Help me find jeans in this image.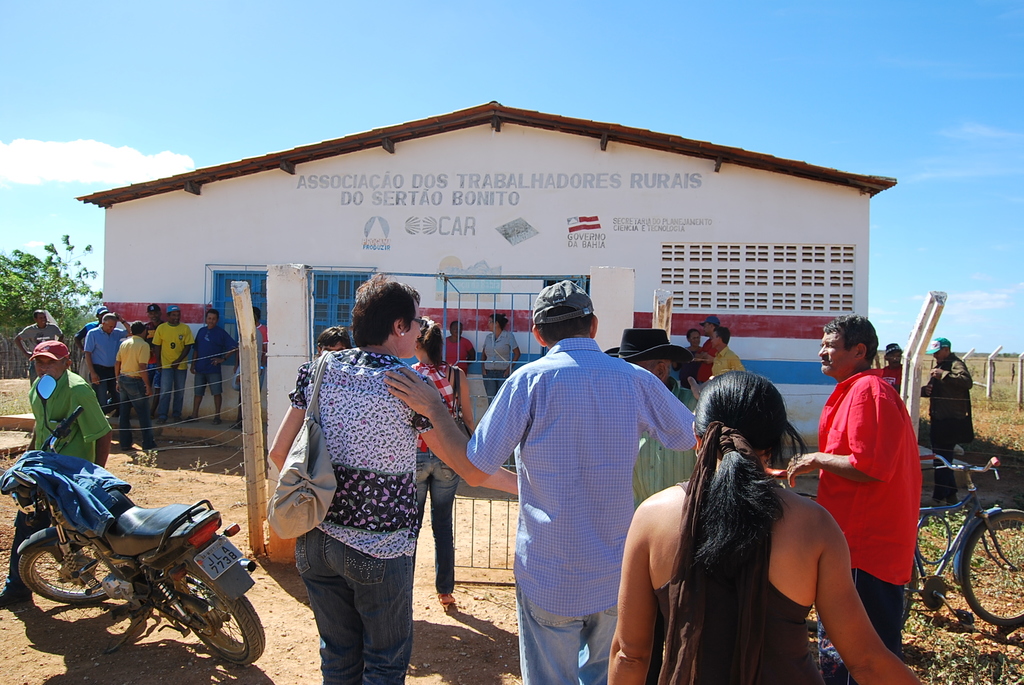
Found it: box=[282, 537, 421, 677].
